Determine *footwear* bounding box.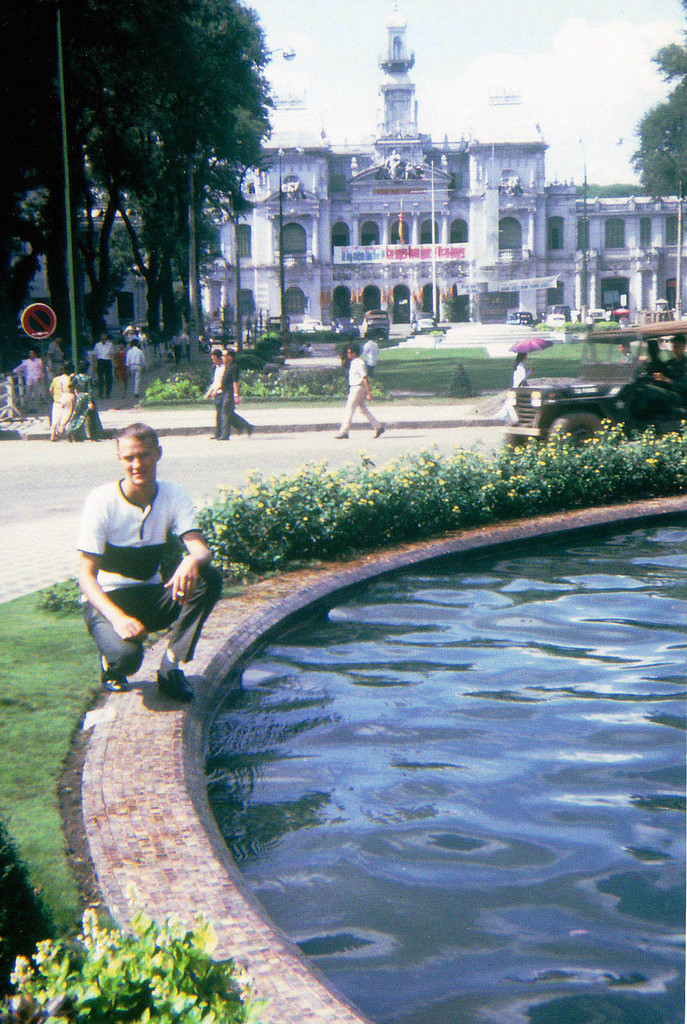
Determined: rect(213, 431, 229, 442).
